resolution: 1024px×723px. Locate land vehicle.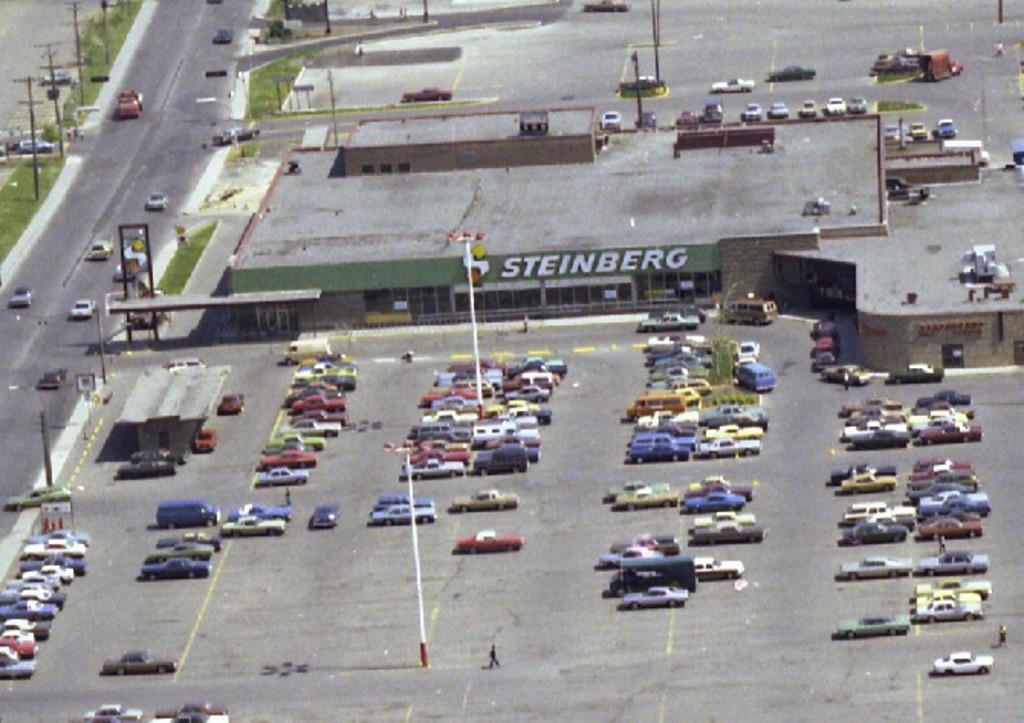
bbox=(512, 365, 562, 390).
